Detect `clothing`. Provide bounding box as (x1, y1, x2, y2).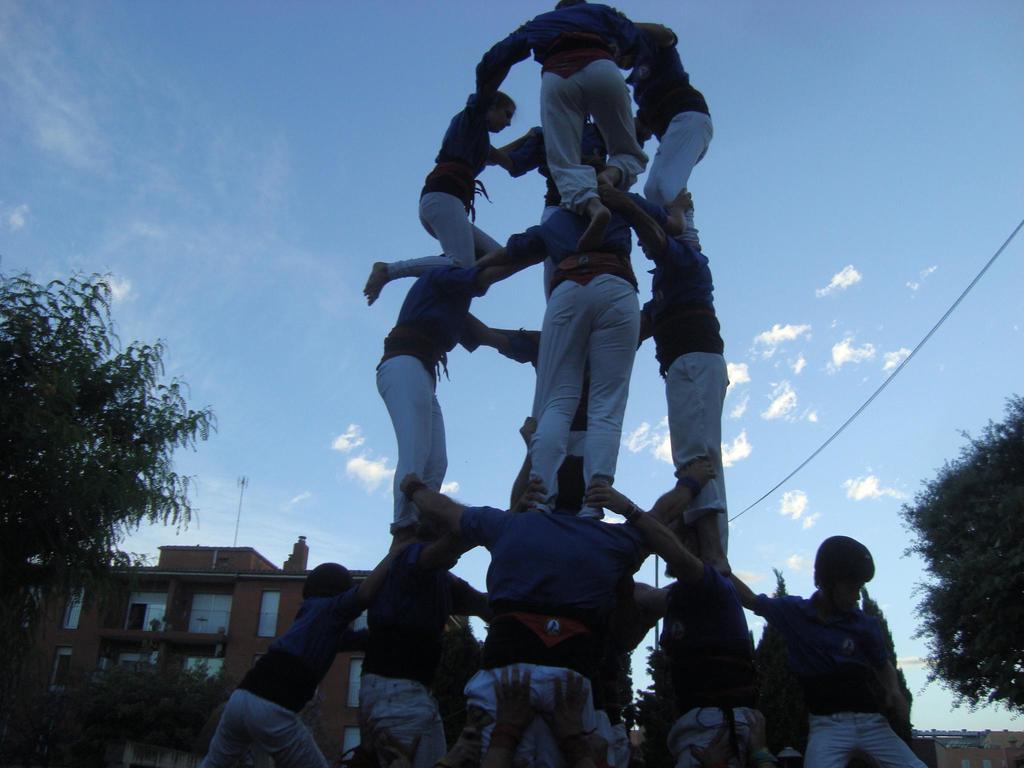
(472, 19, 683, 211).
